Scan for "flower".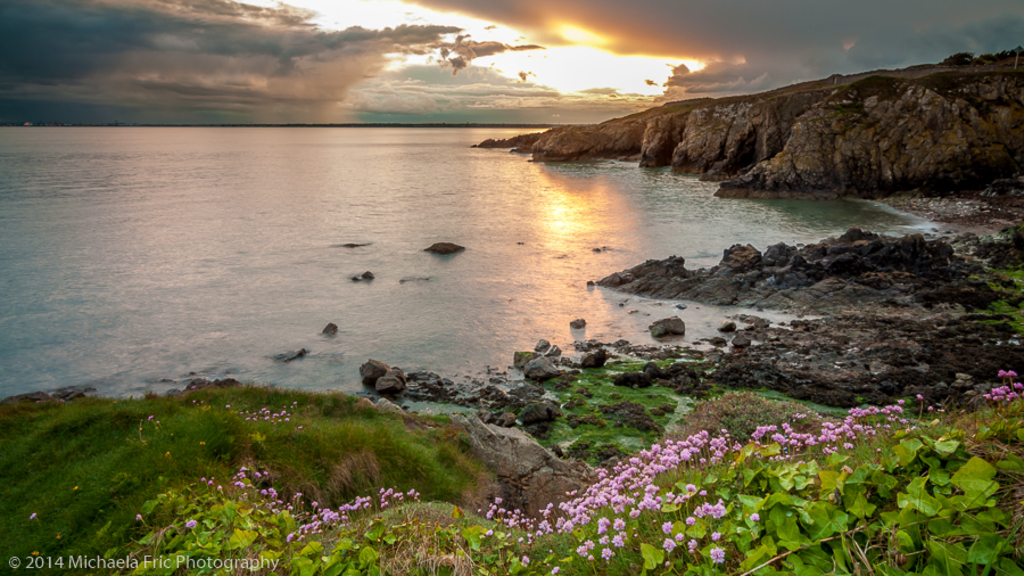
Scan result: pyautogui.locateOnScreen(134, 507, 146, 522).
